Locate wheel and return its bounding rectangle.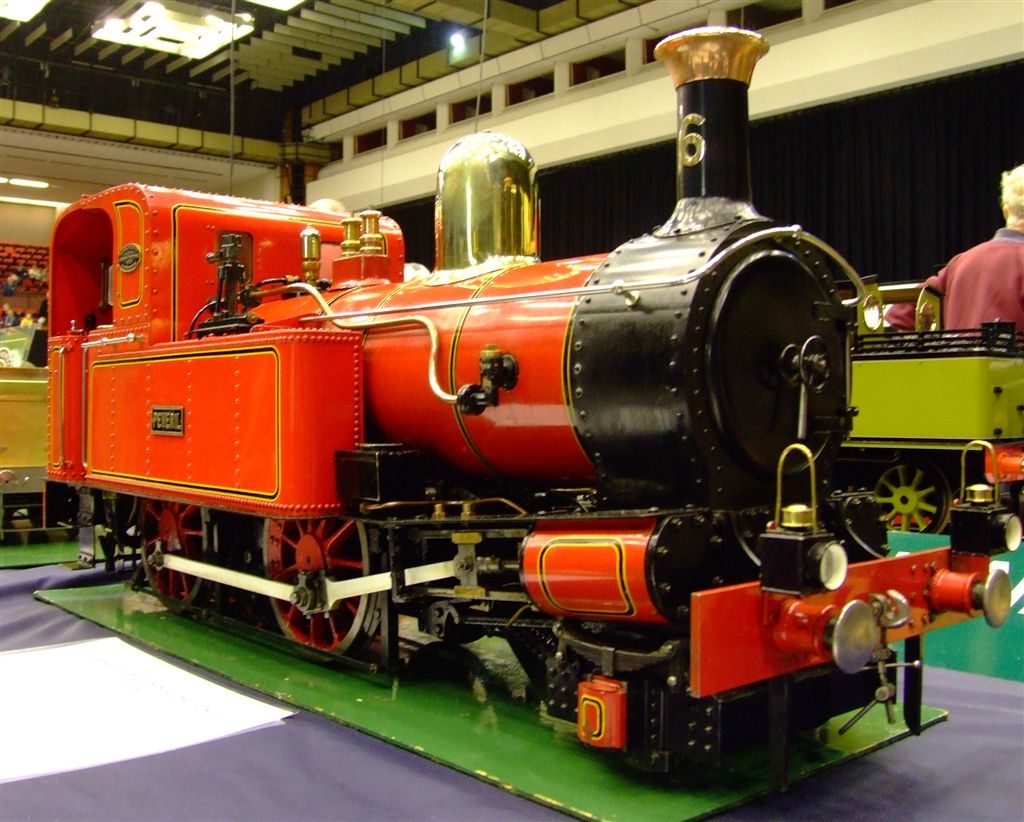
bbox=(870, 463, 952, 550).
